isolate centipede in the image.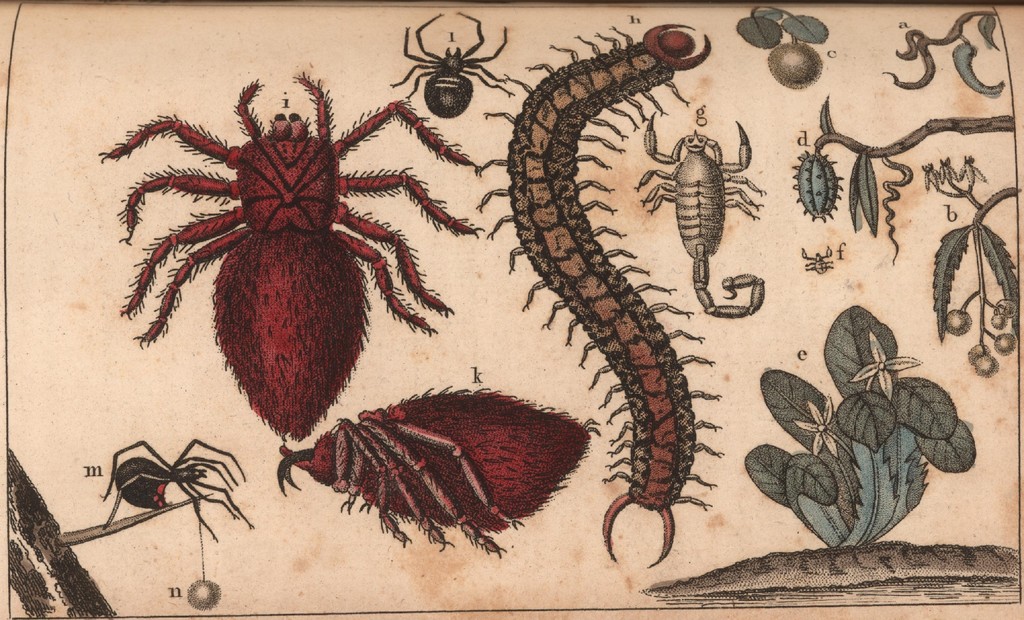
Isolated region: 486:58:737:592.
